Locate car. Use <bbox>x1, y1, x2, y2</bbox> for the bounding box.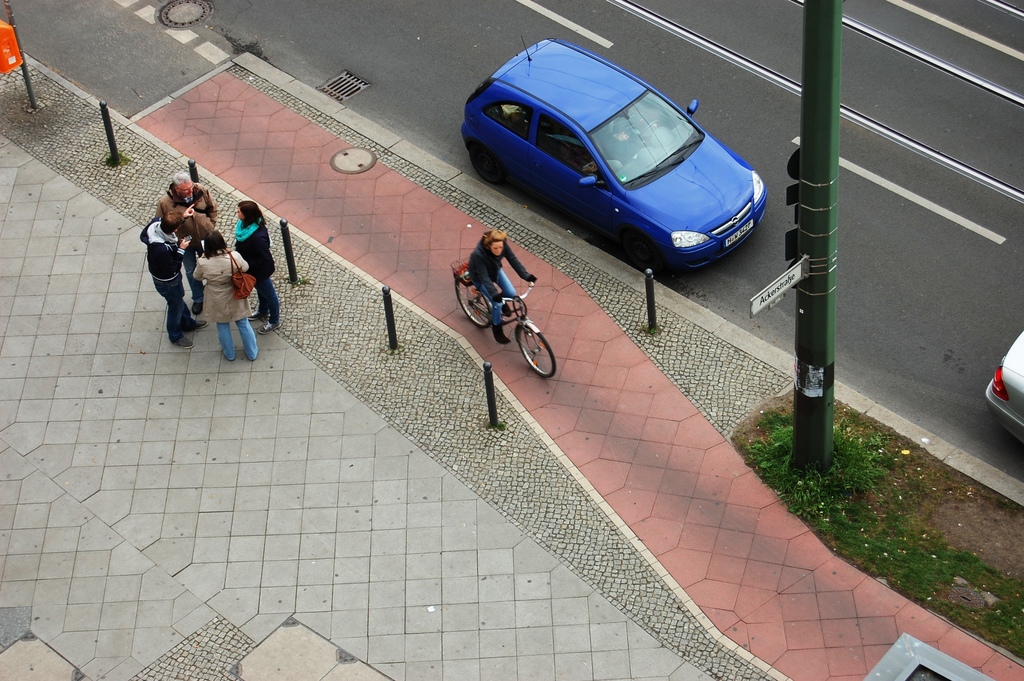
<bbox>466, 54, 761, 288</bbox>.
